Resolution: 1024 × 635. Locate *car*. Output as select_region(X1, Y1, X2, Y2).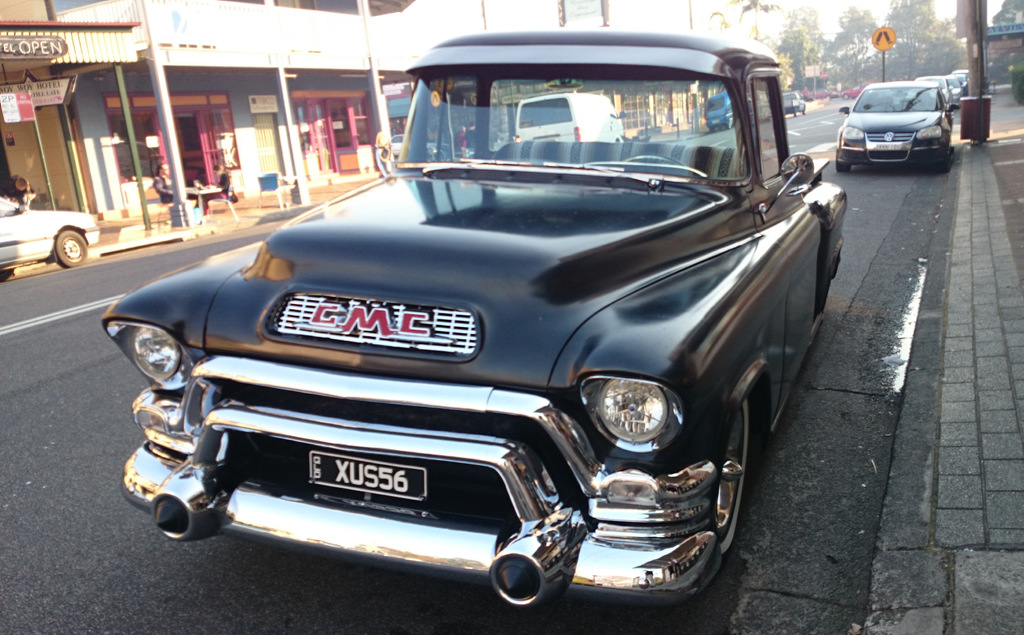
select_region(829, 81, 954, 164).
